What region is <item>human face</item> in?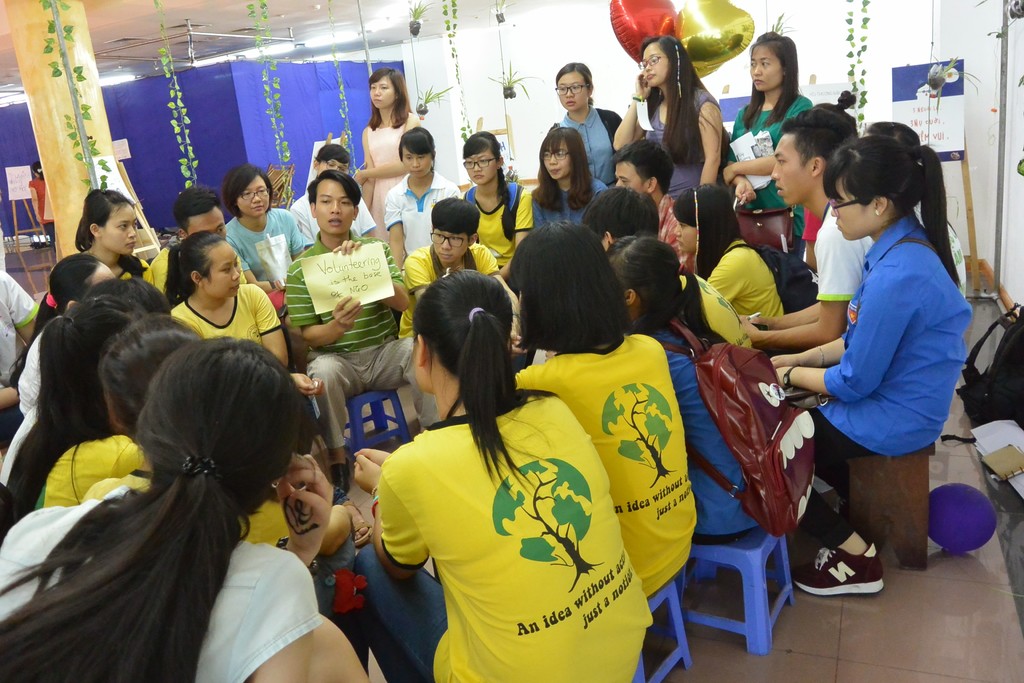
region(368, 75, 396, 108).
